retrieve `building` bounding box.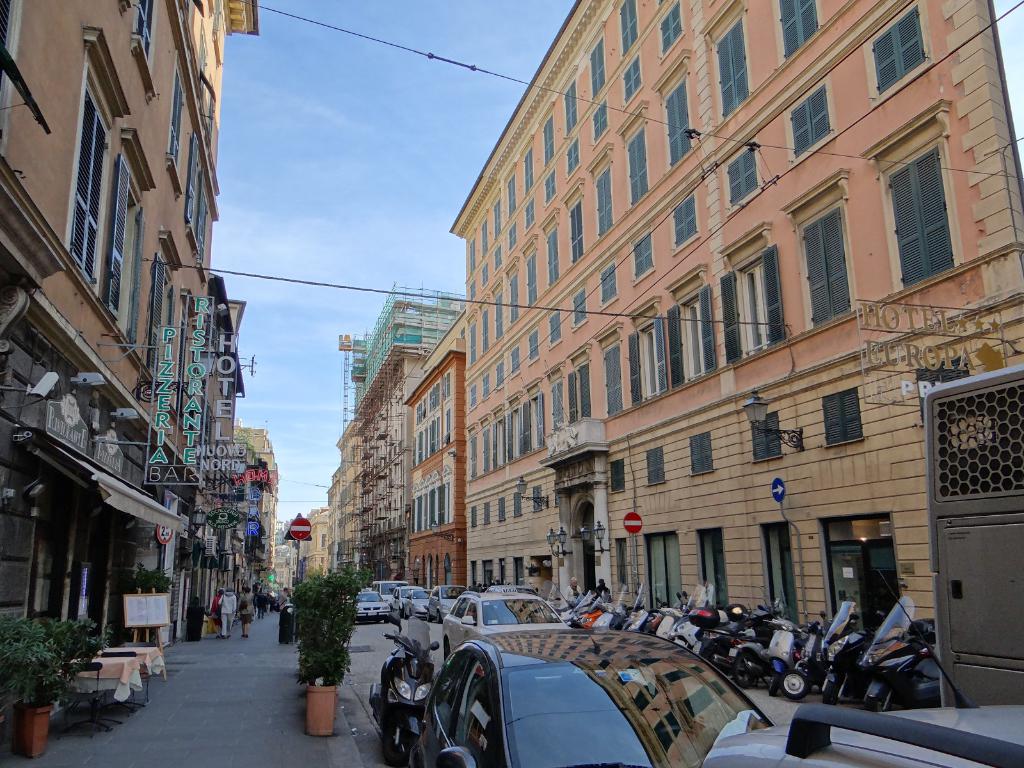
Bounding box: [0,0,255,743].
